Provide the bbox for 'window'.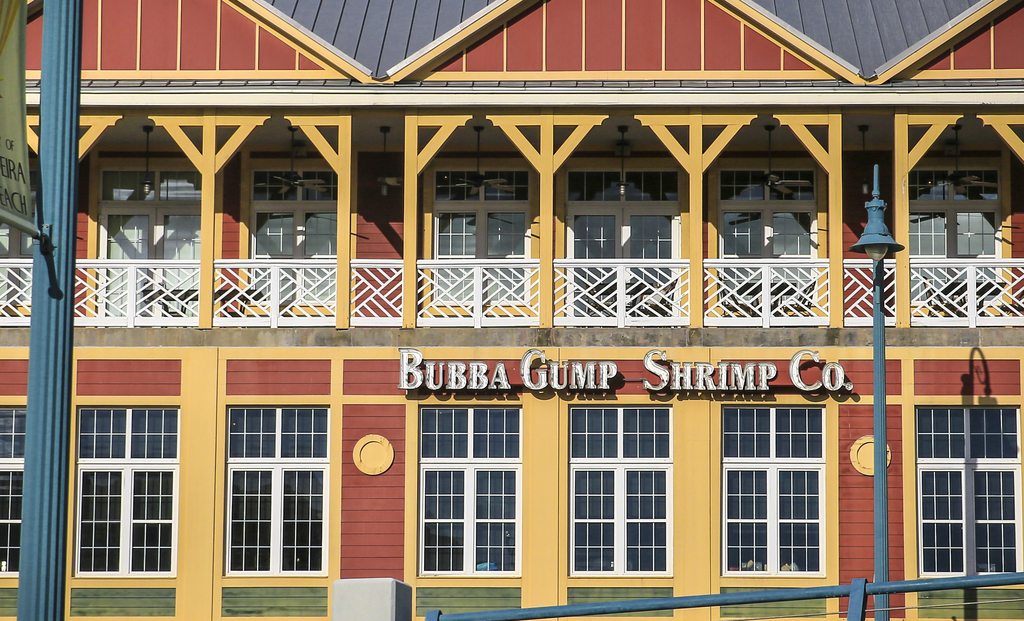
(left=911, top=155, right=1015, bottom=310).
